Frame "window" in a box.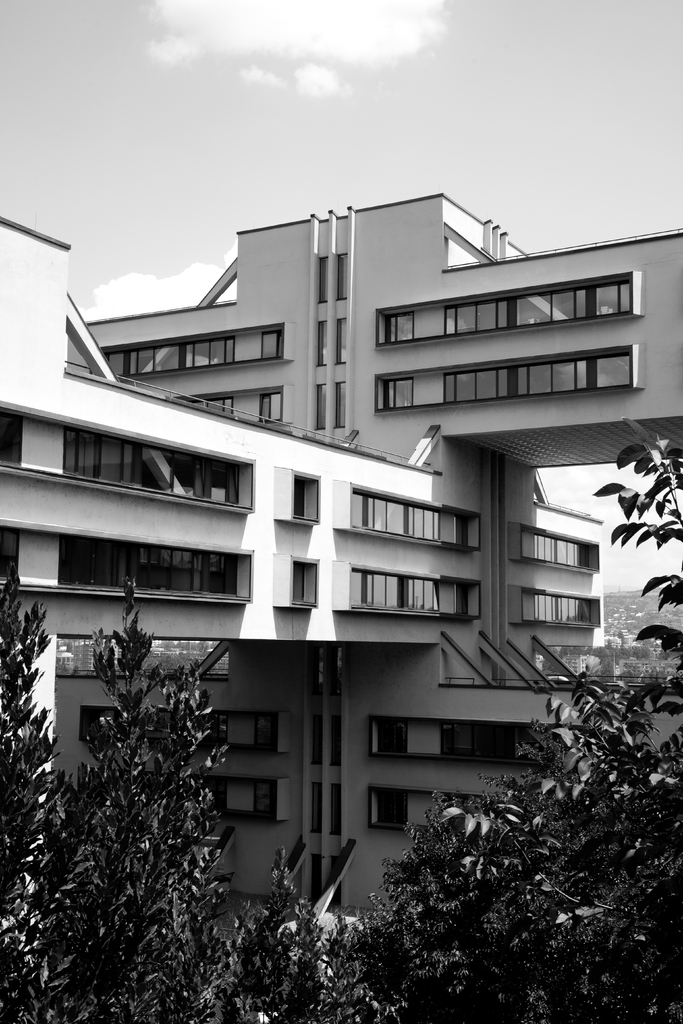
<box>365,784,493,831</box>.
